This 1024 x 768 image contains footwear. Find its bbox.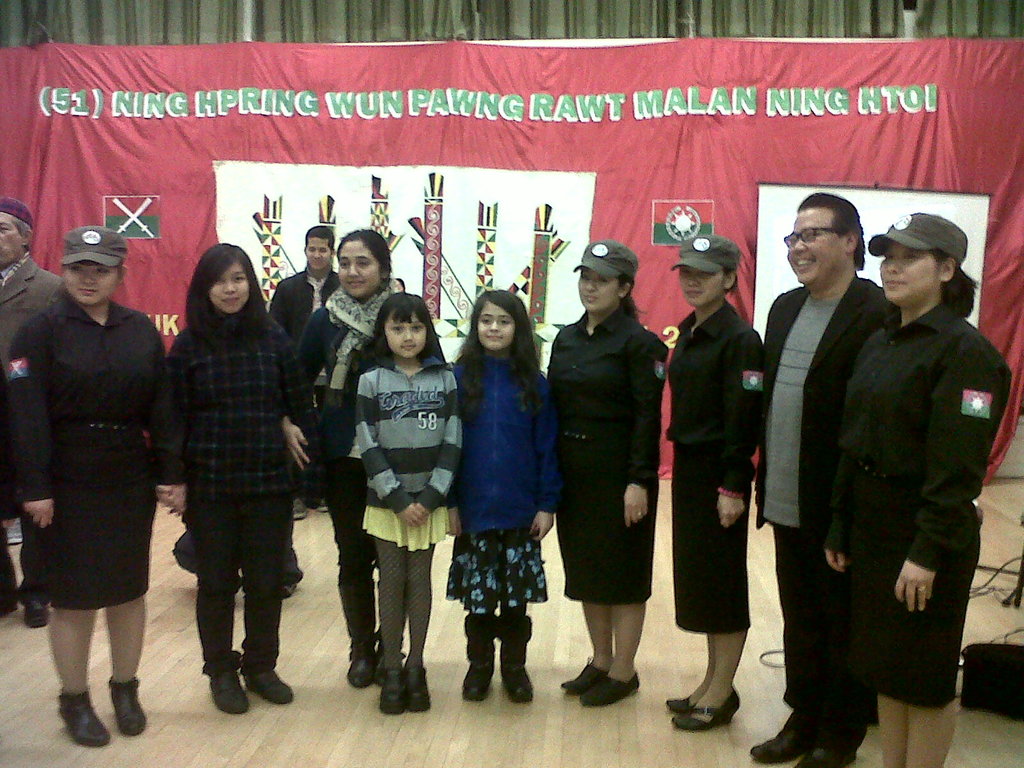
pyautogui.locateOnScreen(557, 662, 600, 692).
